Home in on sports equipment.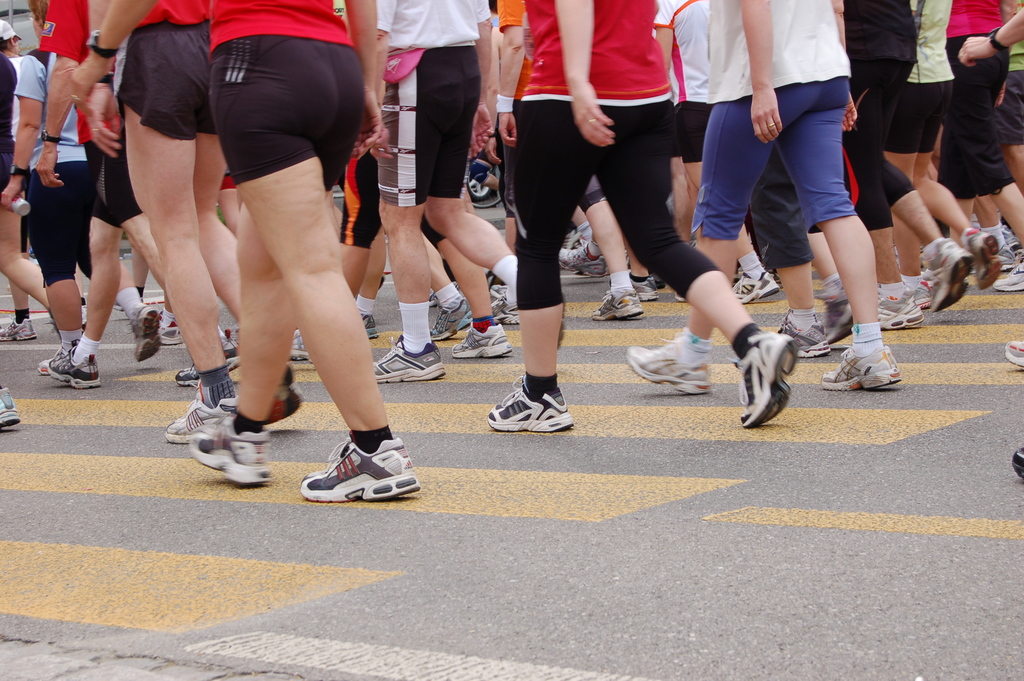
Homed in at <box>428,297,477,343</box>.
